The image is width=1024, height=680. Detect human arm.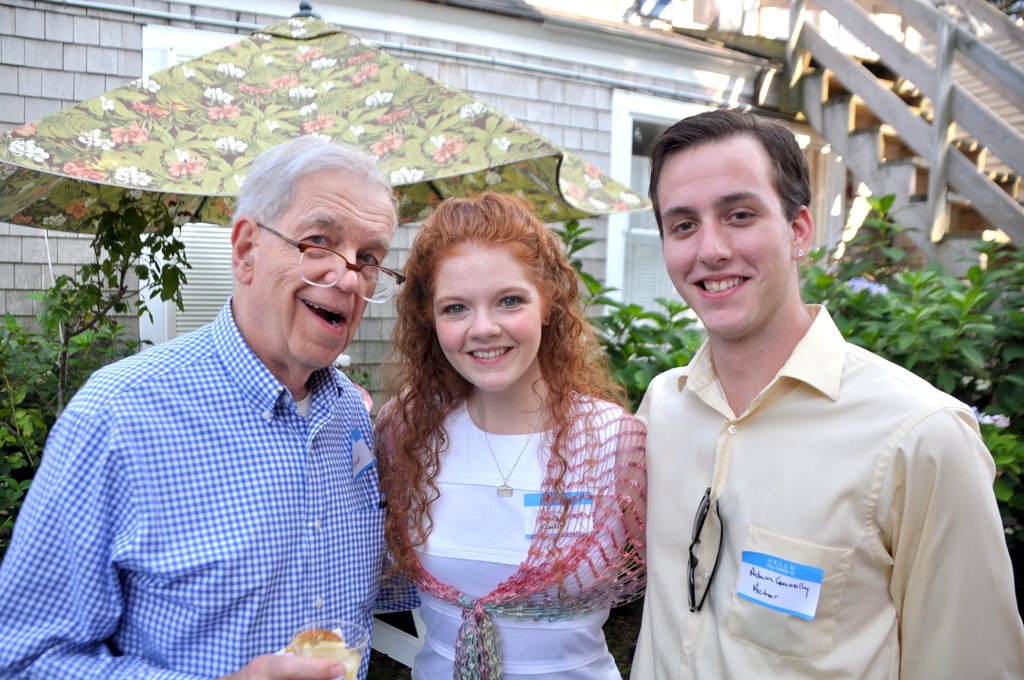
Detection: [0,394,355,679].
